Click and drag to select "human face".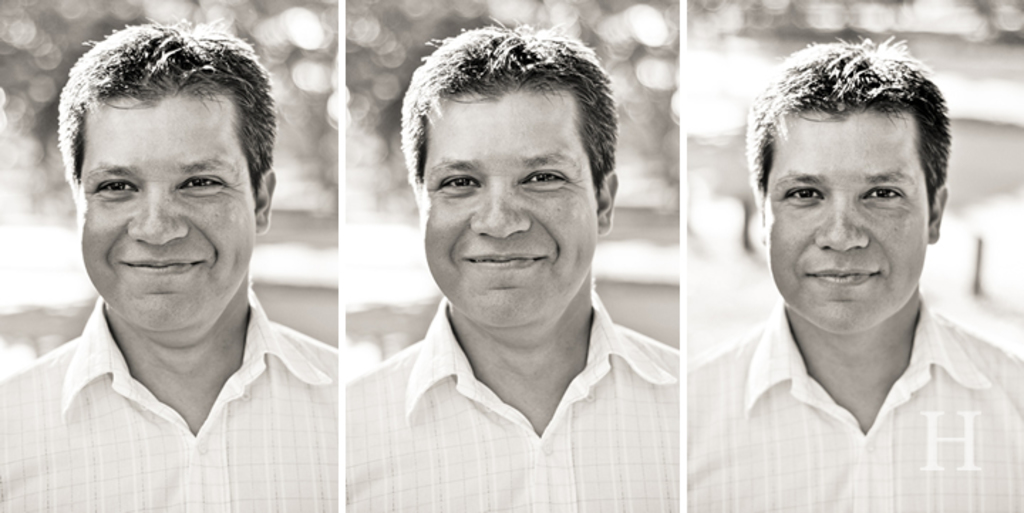
Selection: (left=764, top=105, right=942, bottom=333).
